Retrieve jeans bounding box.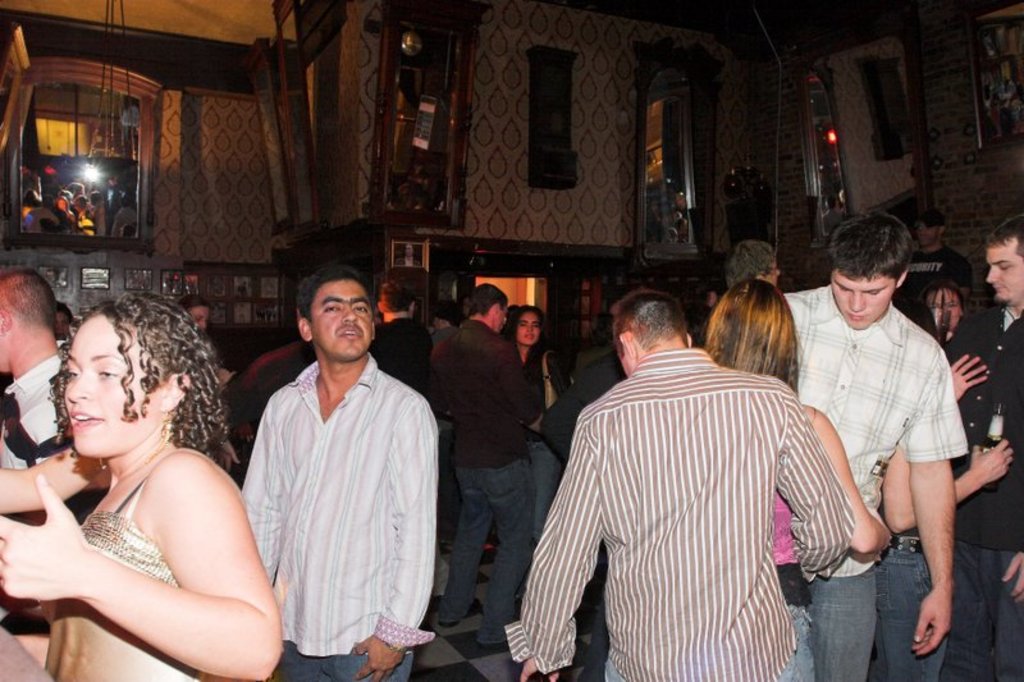
Bounding box: crop(877, 536, 948, 681).
